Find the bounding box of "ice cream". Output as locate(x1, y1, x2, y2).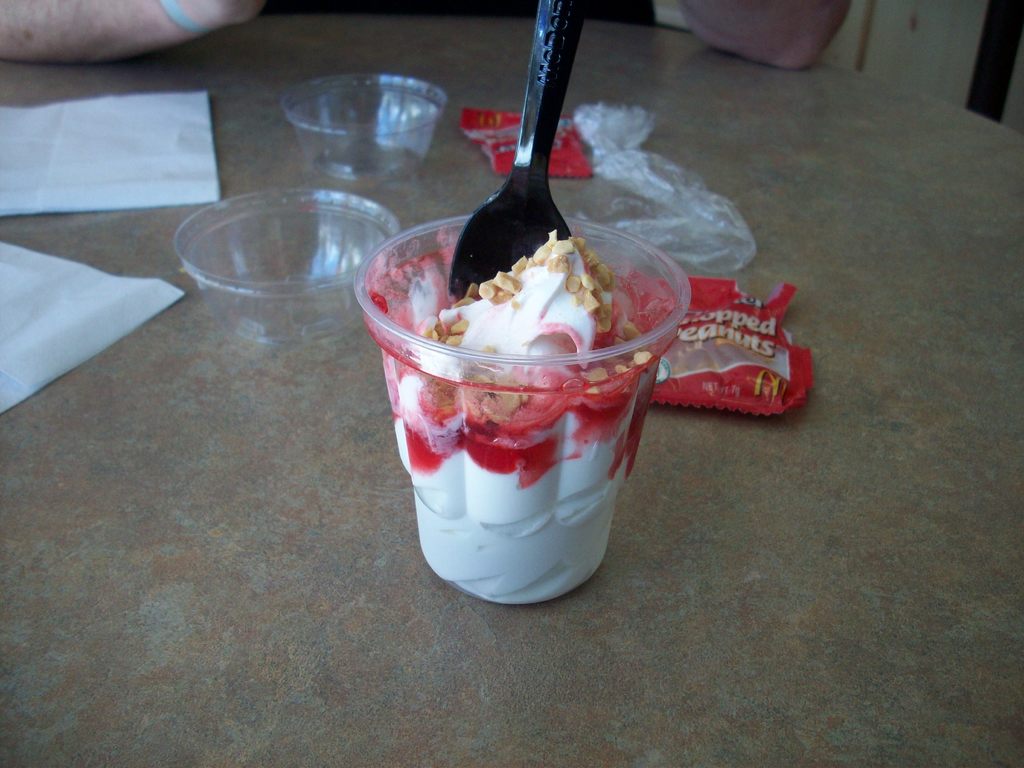
locate(388, 230, 657, 611).
